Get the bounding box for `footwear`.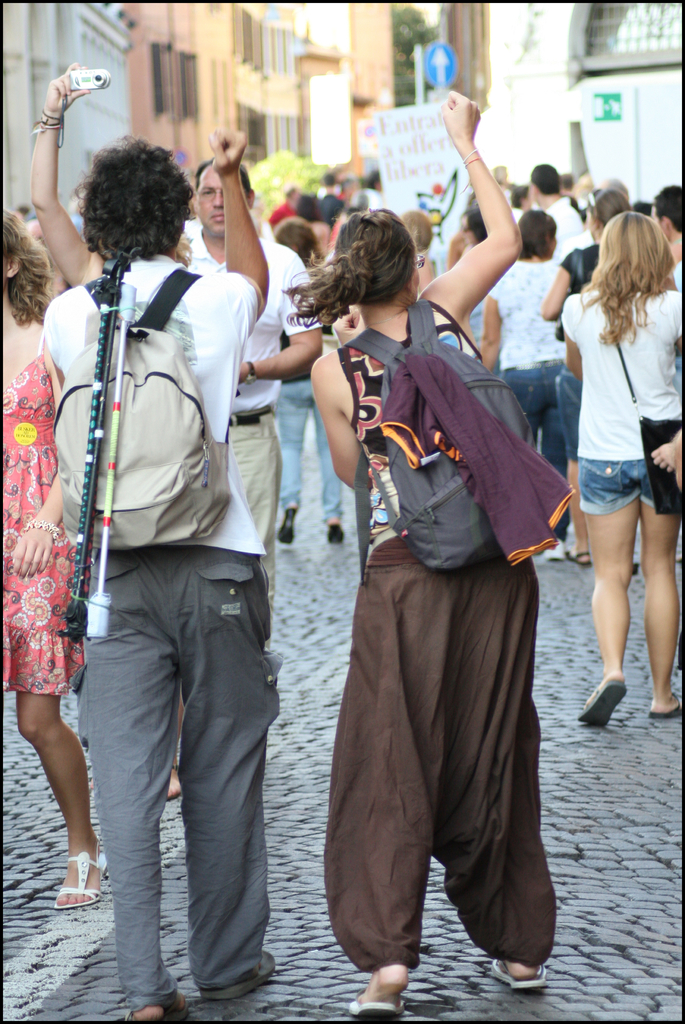
<box>129,995,194,1023</box>.
